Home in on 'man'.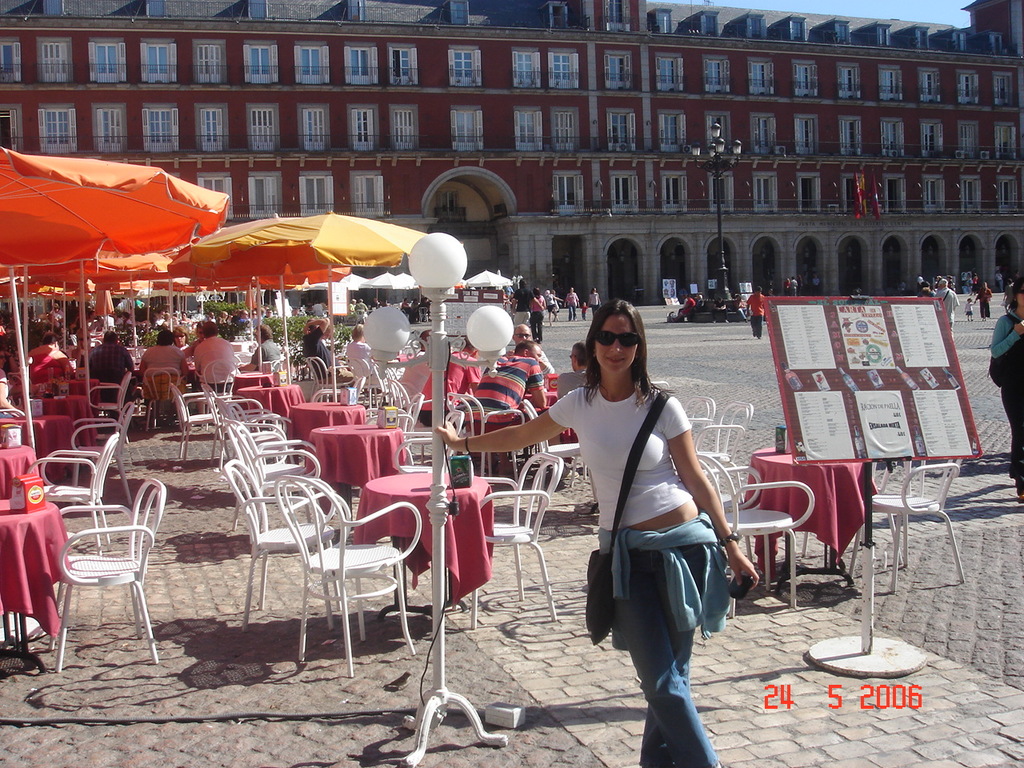
Homed in at 544,287,561,324.
